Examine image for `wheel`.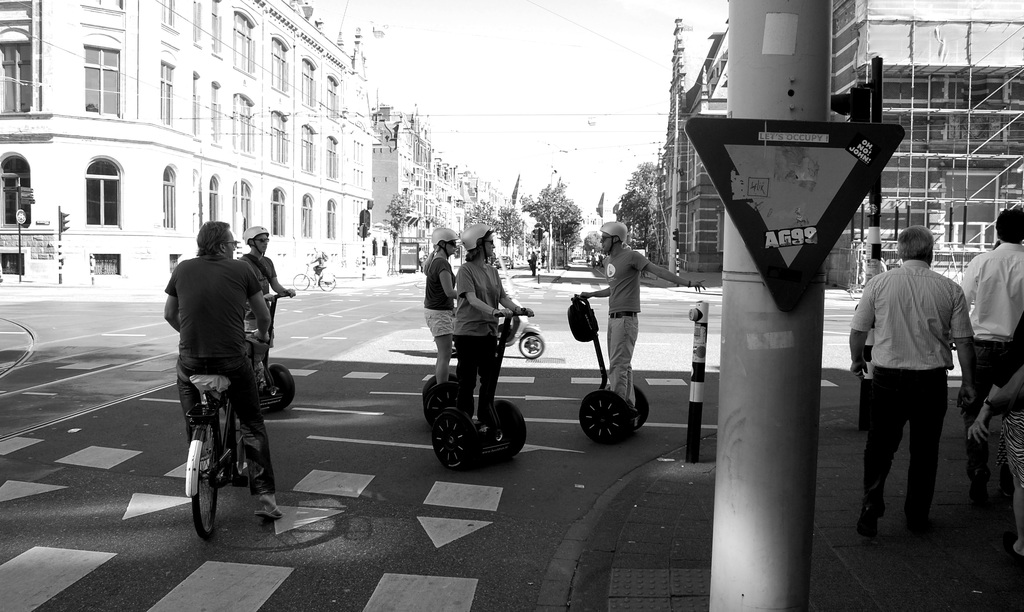
Examination result: 484, 400, 525, 458.
